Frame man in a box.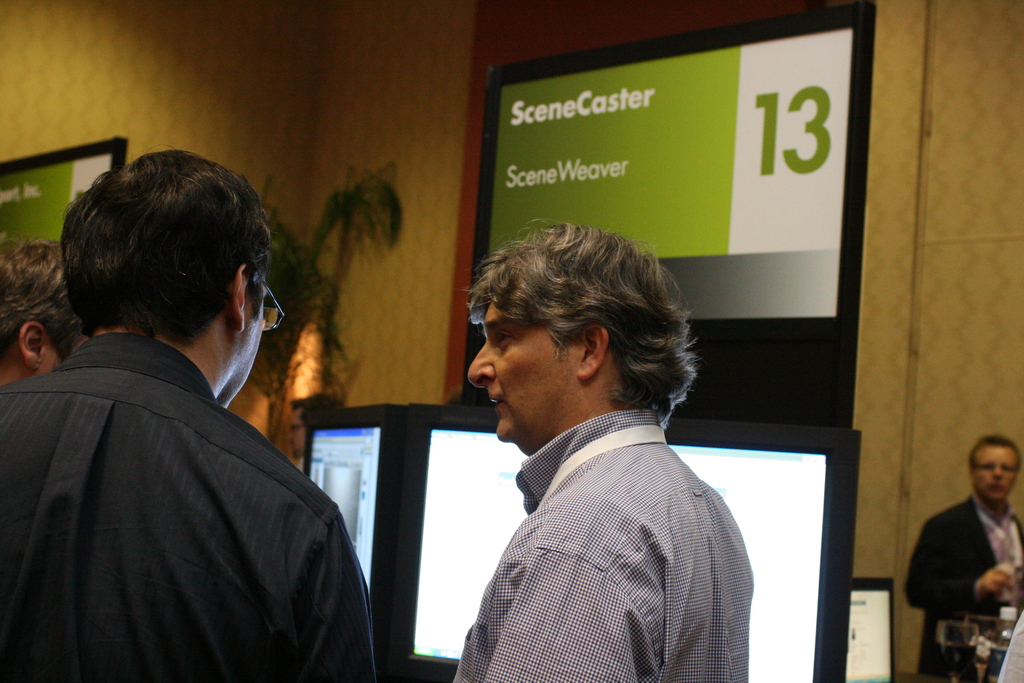
rect(0, 146, 394, 675).
